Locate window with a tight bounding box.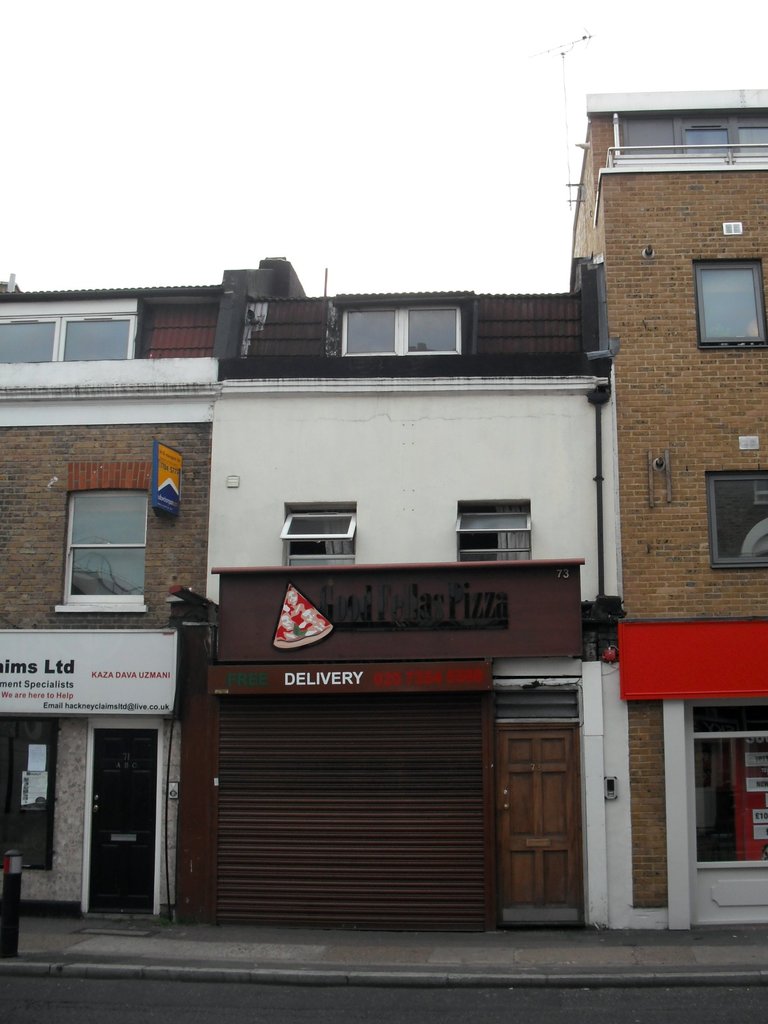
Rect(451, 496, 531, 566).
